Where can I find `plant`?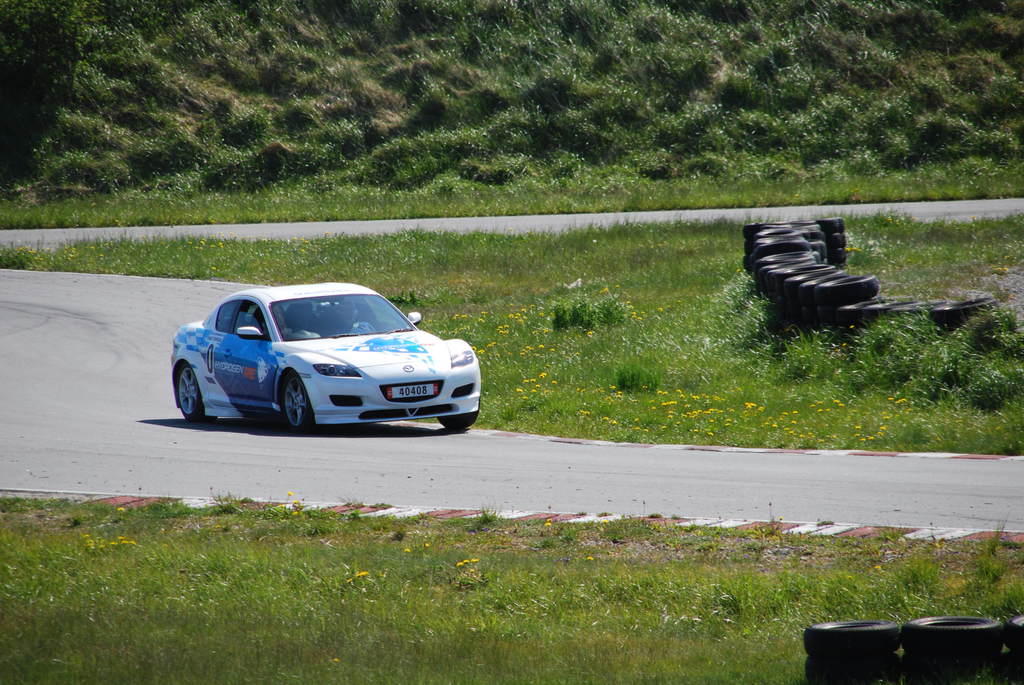
You can find it at x1=415 y1=537 x2=442 y2=562.
